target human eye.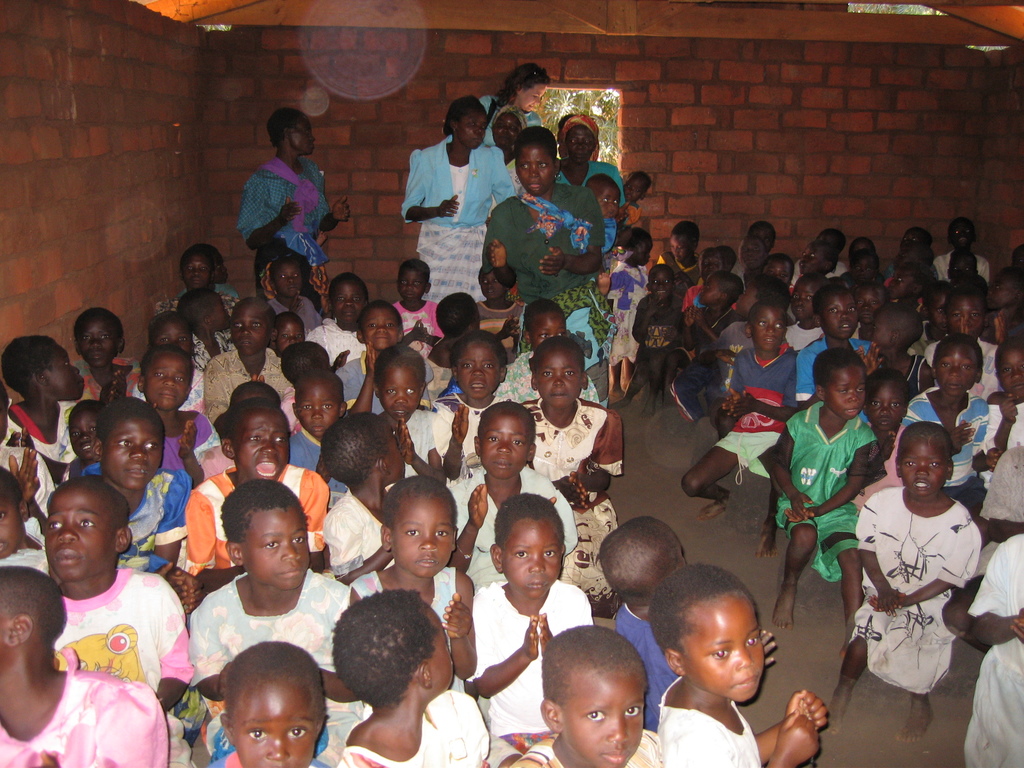
Target region: [x1=320, y1=402, x2=332, y2=410].
